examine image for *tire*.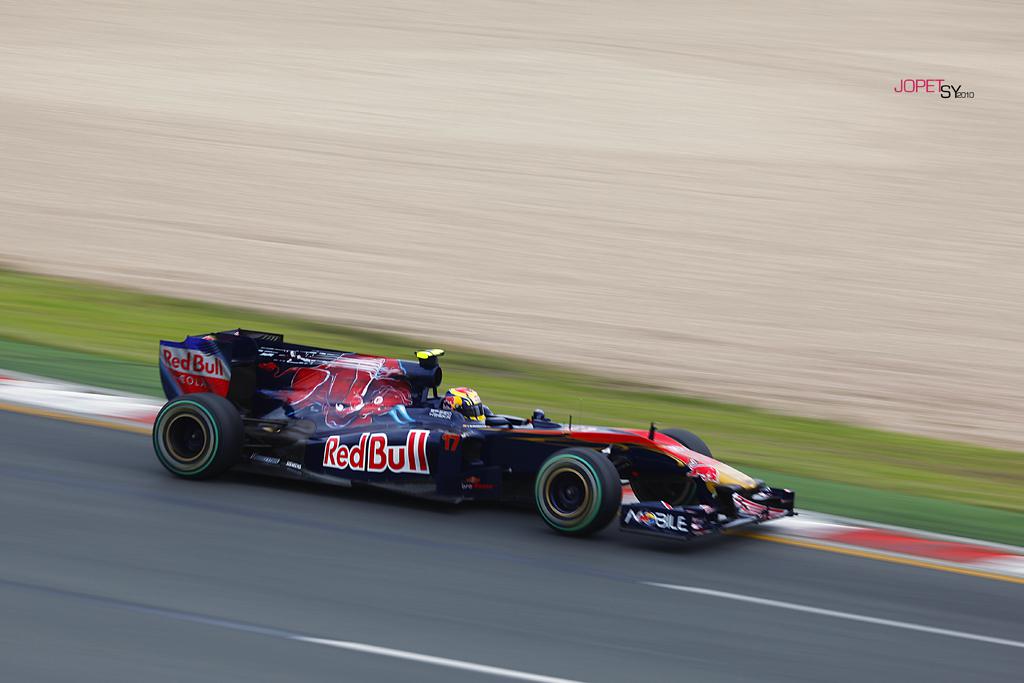
Examination result: Rect(154, 392, 246, 481).
